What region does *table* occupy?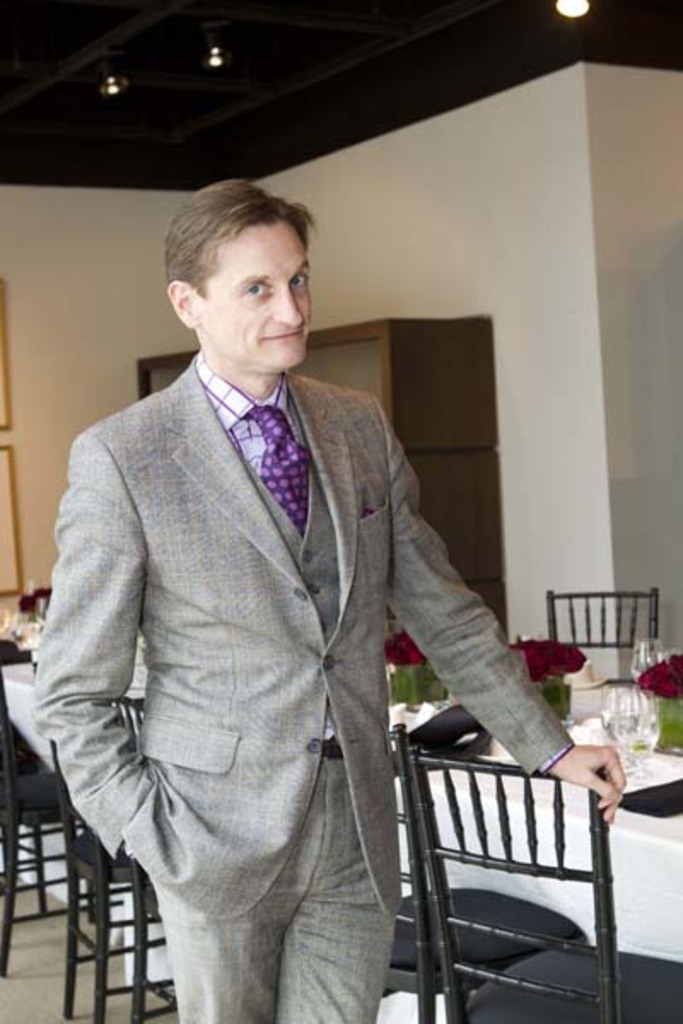
x1=0 y1=643 x2=681 y2=1022.
